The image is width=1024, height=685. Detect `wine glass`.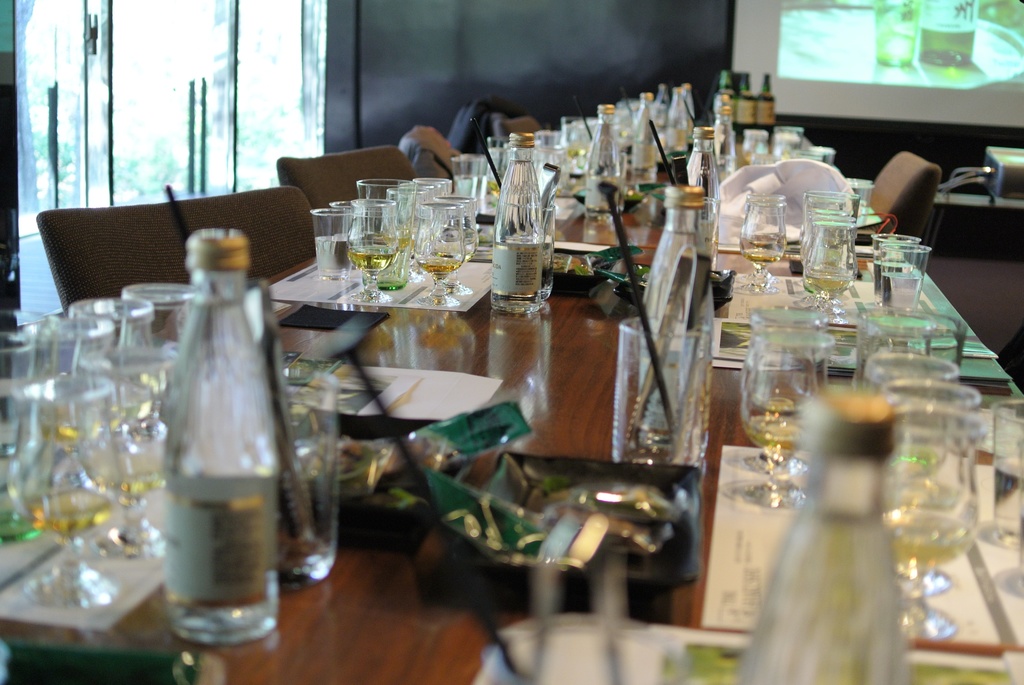
Detection: 432:196:473:298.
